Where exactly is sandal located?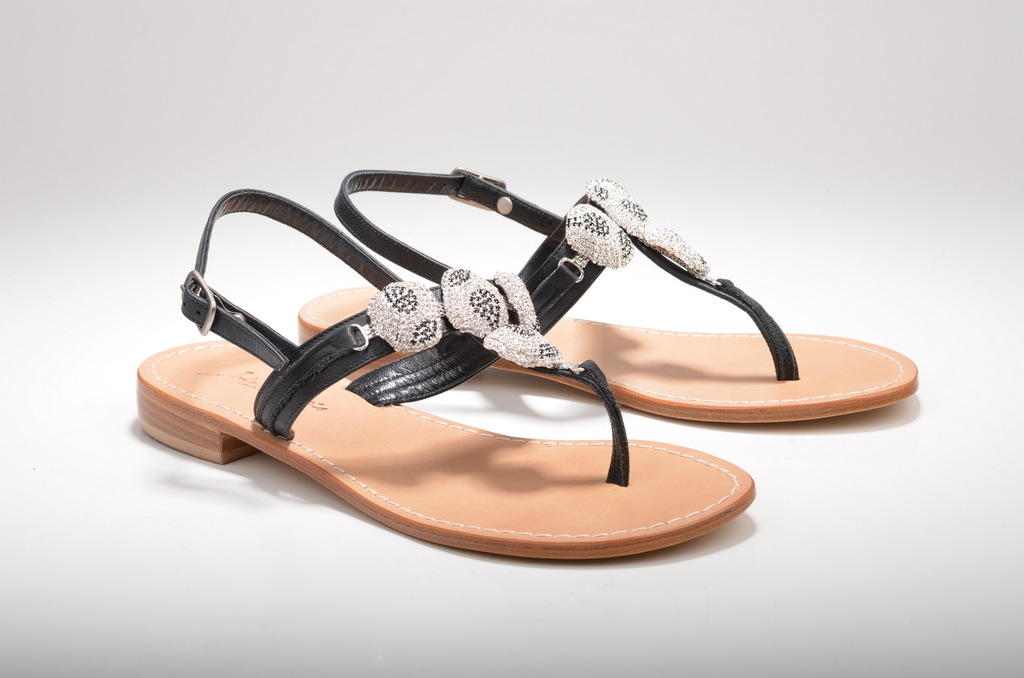
Its bounding box is [138, 191, 748, 557].
